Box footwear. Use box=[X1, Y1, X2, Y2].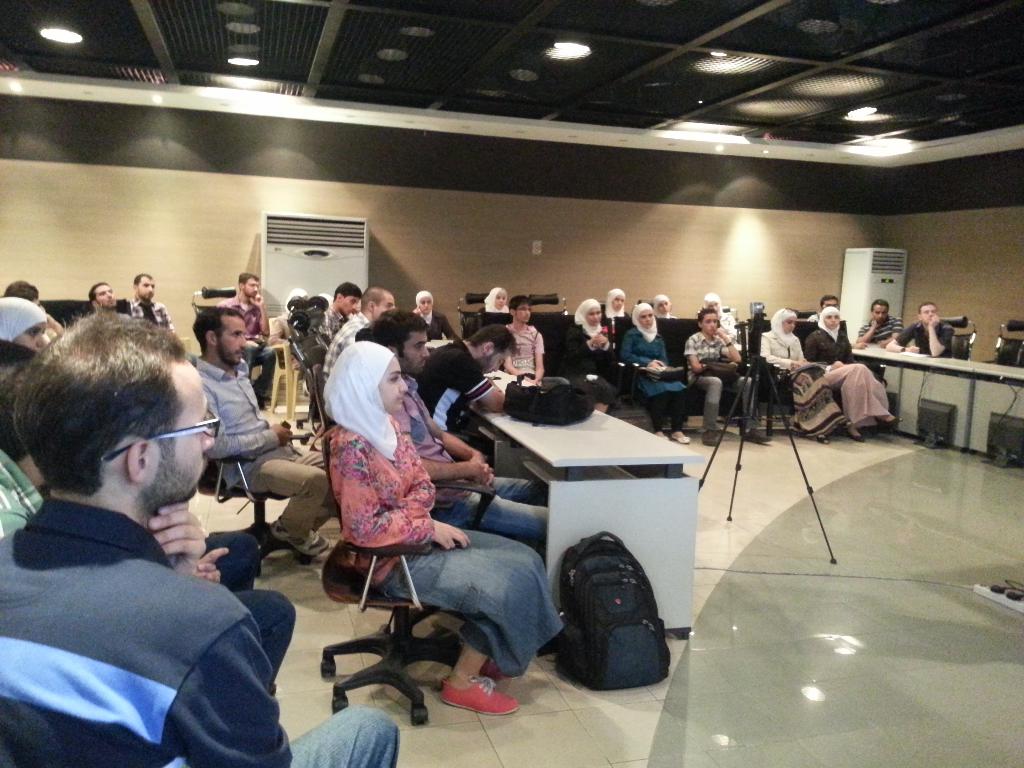
box=[820, 436, 826, 444].
